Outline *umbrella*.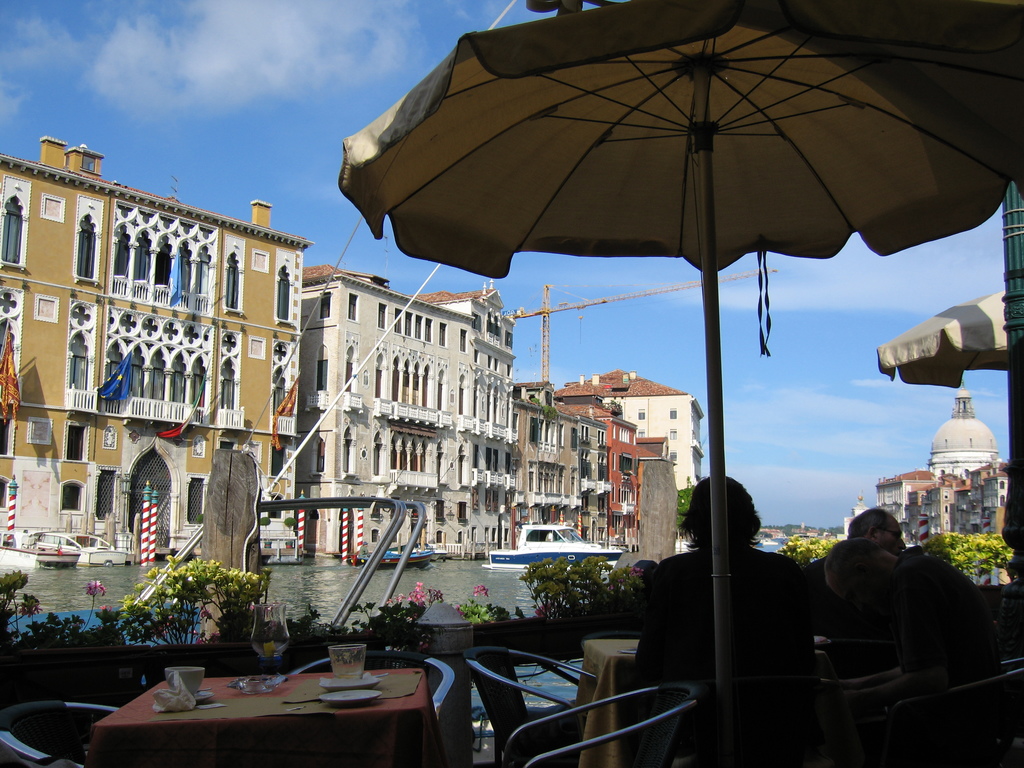
Outline: bbox=(341, 0, 1023, 701).
